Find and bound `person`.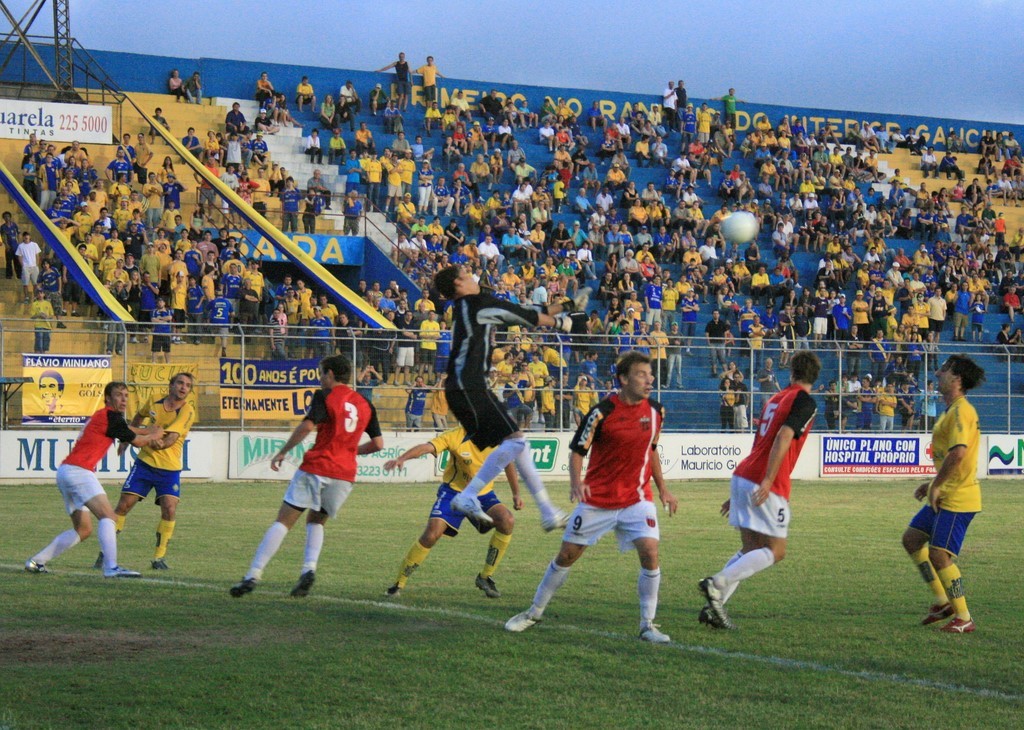
Bound: (left=892, top=356, right=983, bottom=635).
